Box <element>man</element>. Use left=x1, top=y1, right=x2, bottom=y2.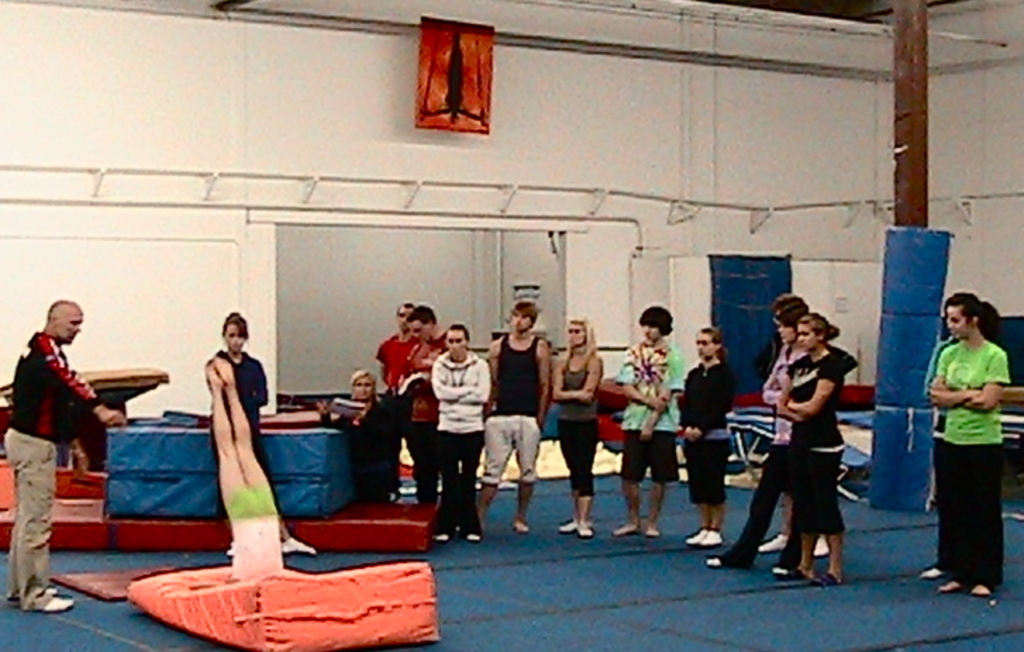
left=617, top=299, right=686, bottom=539.
